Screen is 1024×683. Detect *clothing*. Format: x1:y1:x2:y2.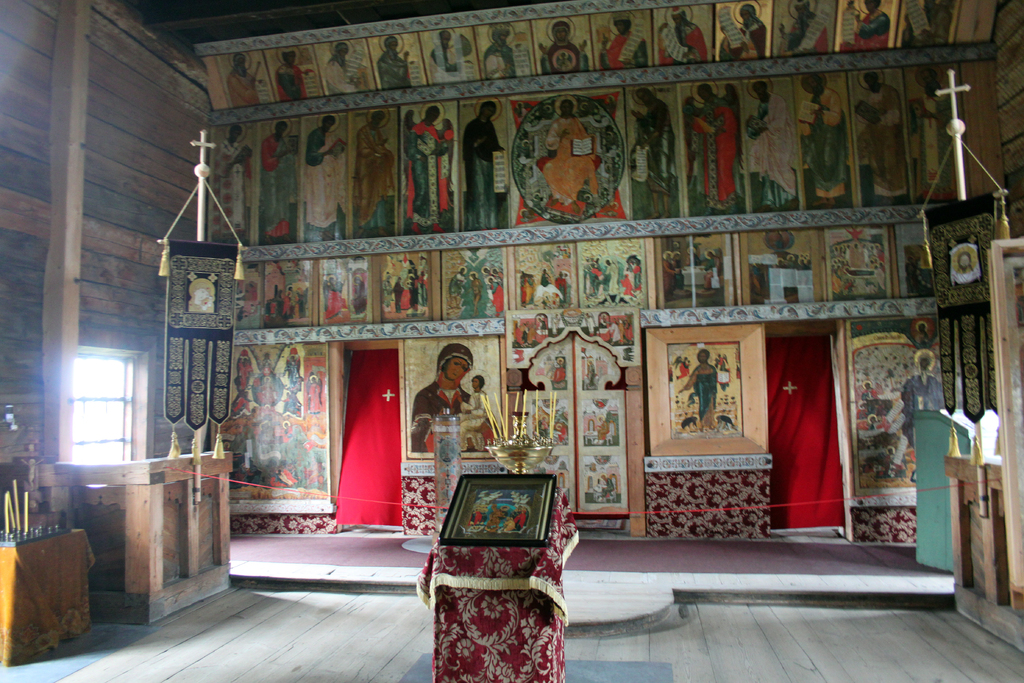
548:111:587:193.
